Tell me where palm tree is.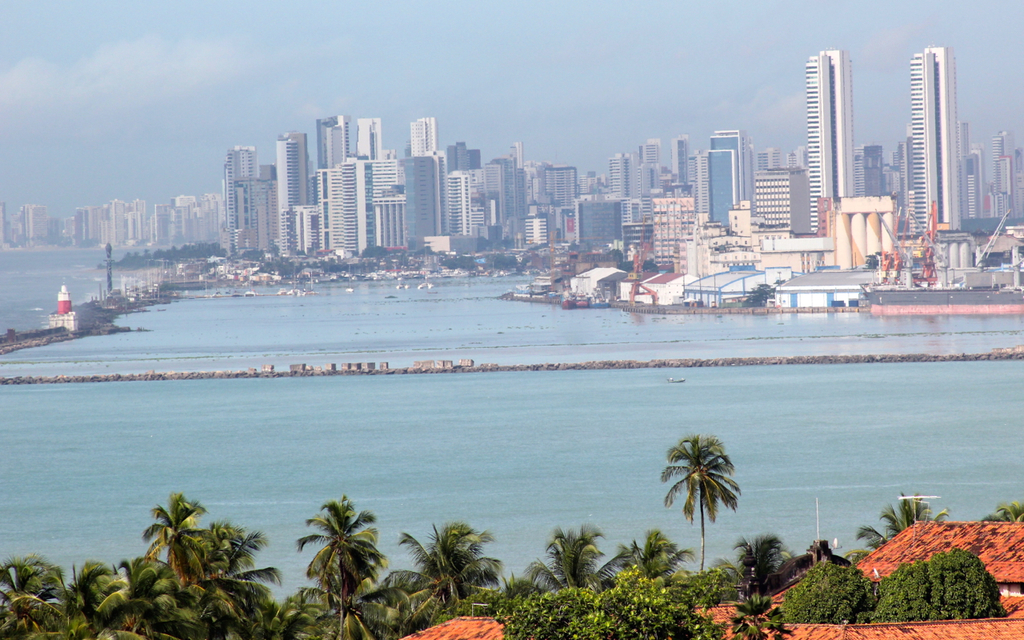
palm tree is at <box>548,519,601,590</box>.
